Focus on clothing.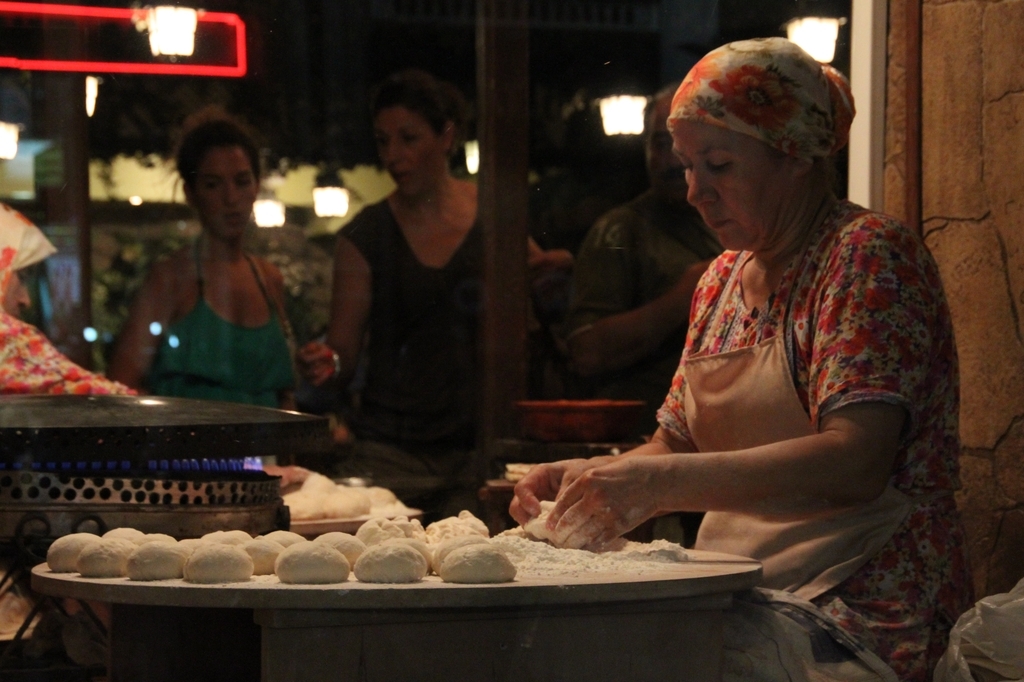
Focused at <box>541,209,715,542</box>.
